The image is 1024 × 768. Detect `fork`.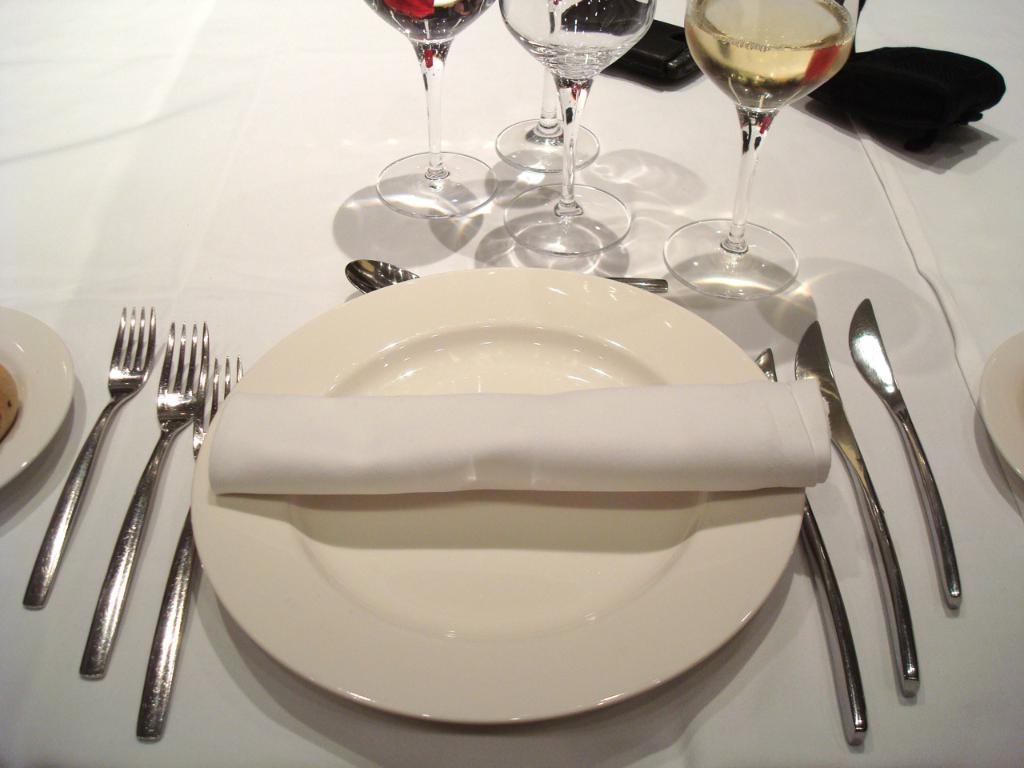
Detection: (19, 303, 158, 610).
